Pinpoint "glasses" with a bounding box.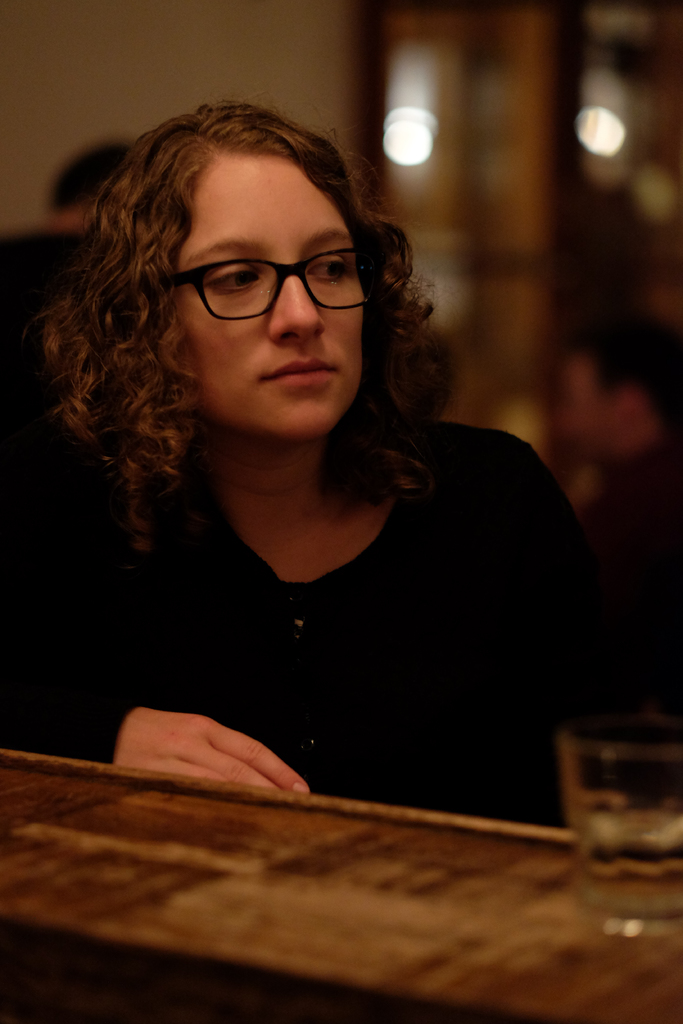
{"left": 144, "top": 232, "right": 382, "bottom": 316}.
